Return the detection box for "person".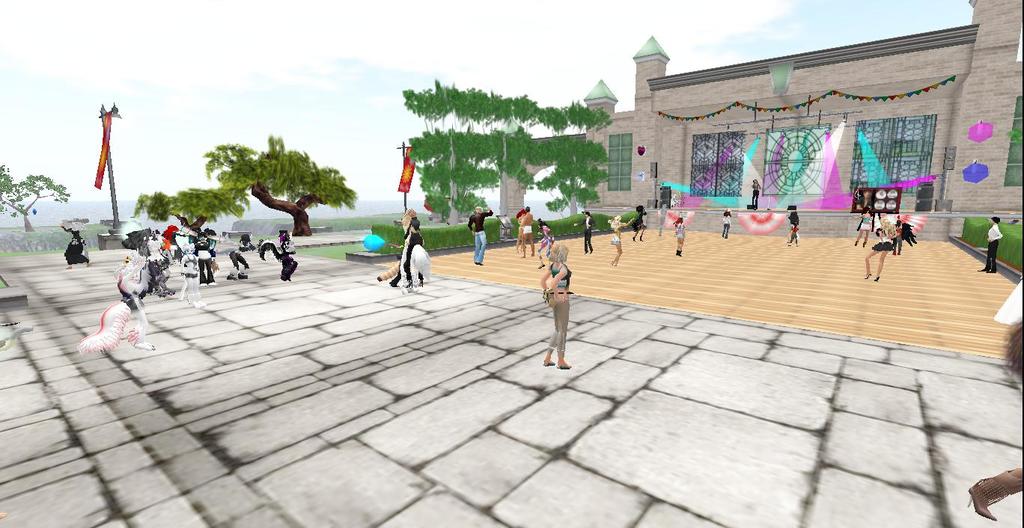
locate(257, 233, 299, 283).
